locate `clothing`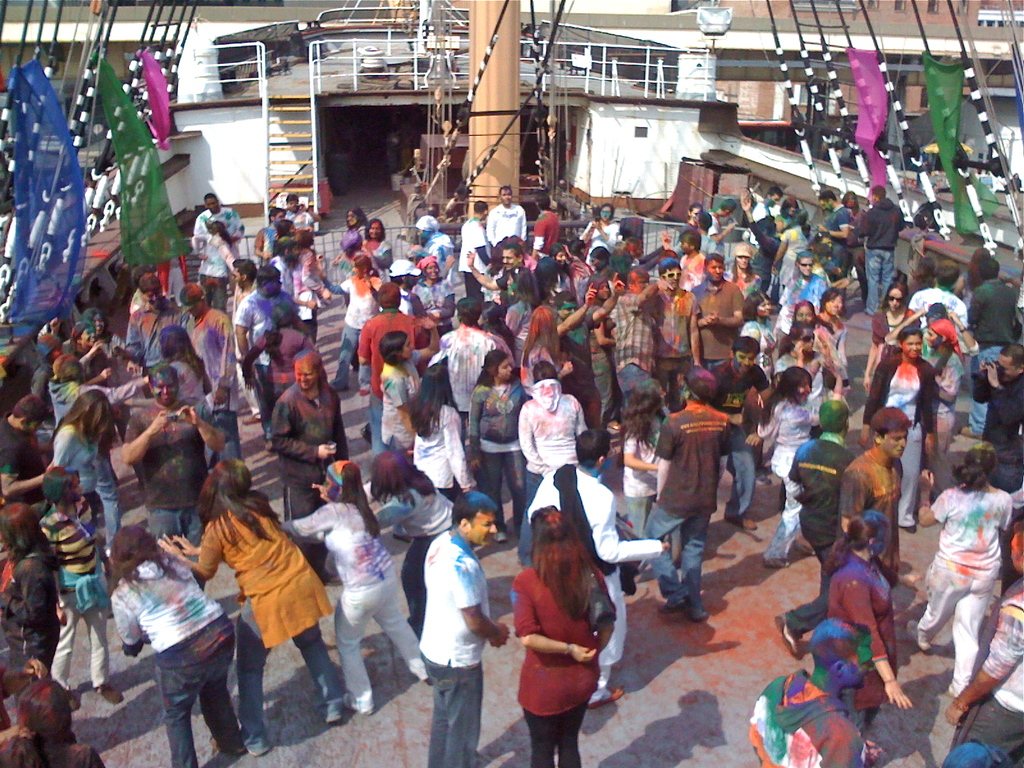
<bbox>65, 328, 130, 389</bbox>
